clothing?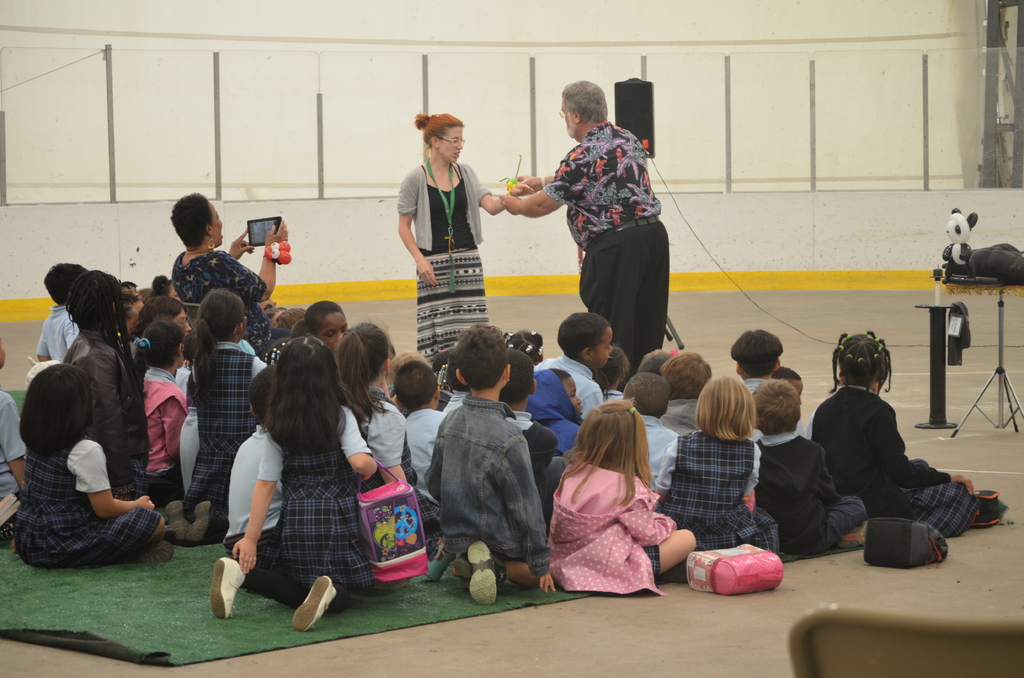
x1=532, y1=458, x2=676, y2=602
